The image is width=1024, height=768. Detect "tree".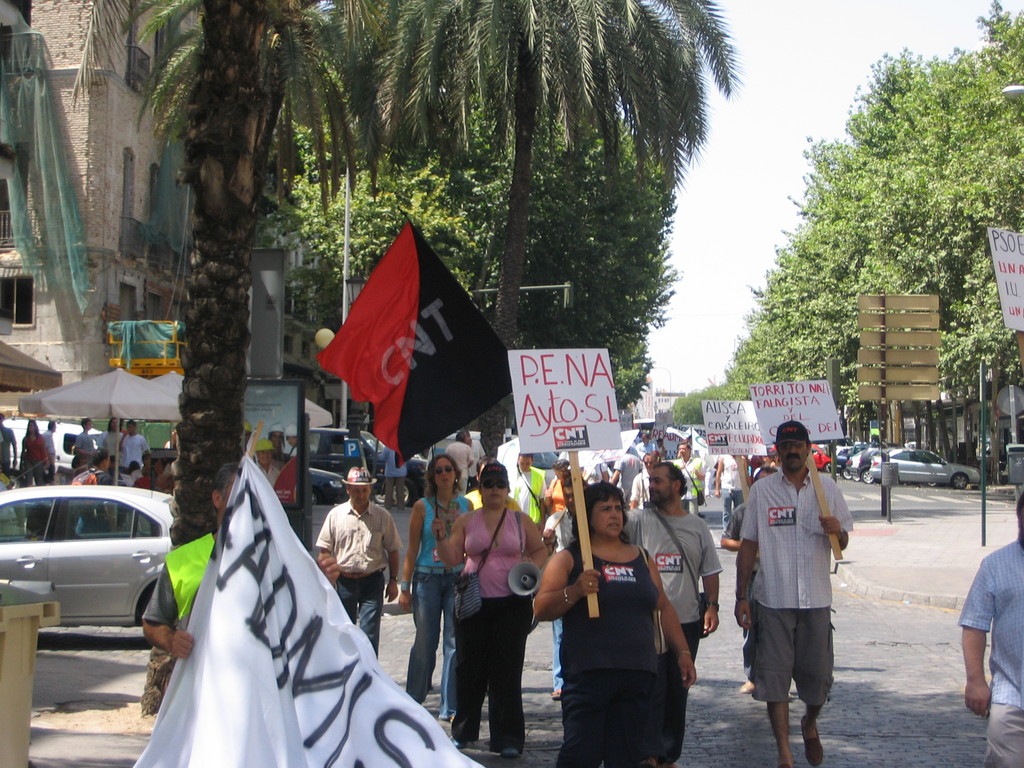
Detection: bbox(82, 0, 747, 733).
